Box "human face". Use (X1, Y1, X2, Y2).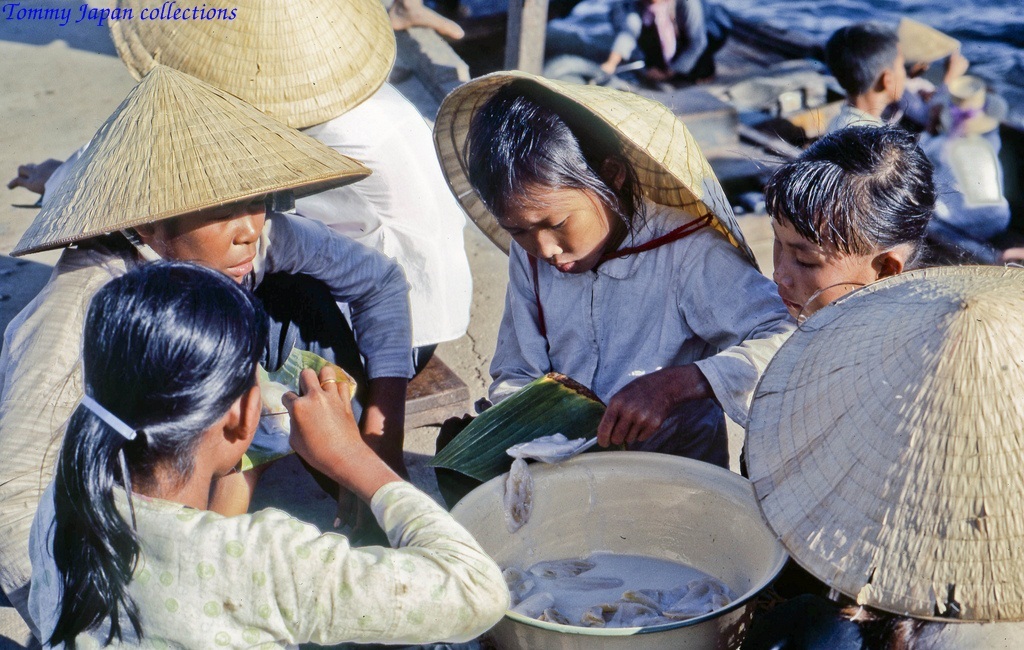
(891, 49, 905, 97).
